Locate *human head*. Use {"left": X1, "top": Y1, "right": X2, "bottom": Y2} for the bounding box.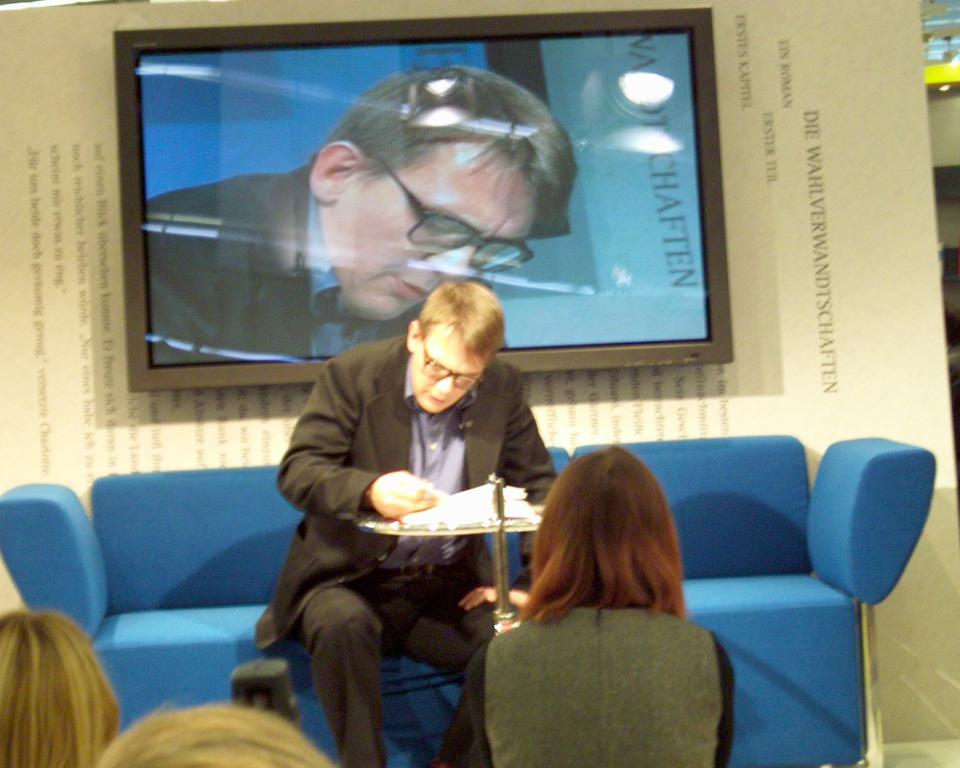
{"left": 0, "top": 611, "right": 116, "bottom": 767}.
